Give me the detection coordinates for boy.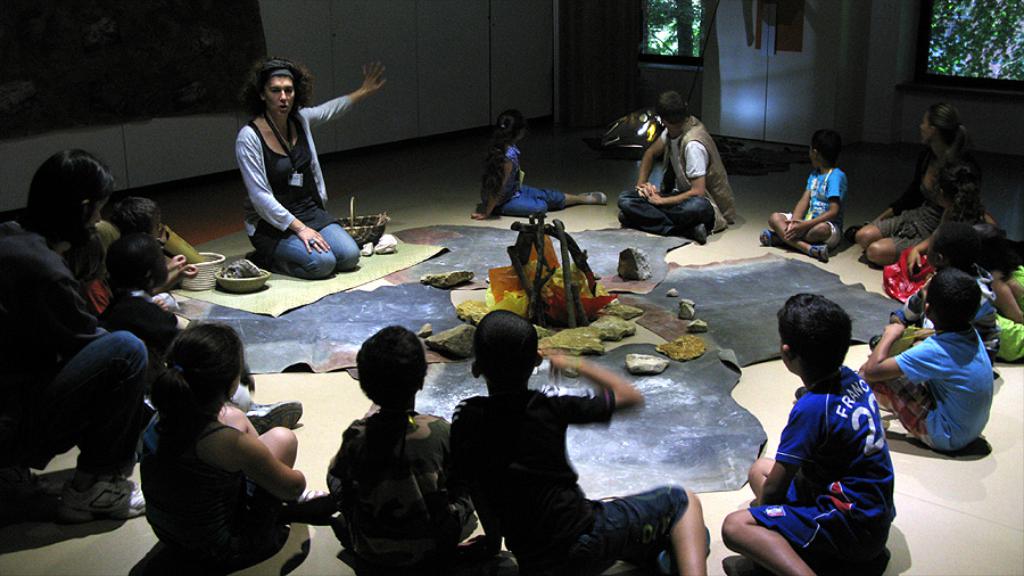
730/293/918/565.
